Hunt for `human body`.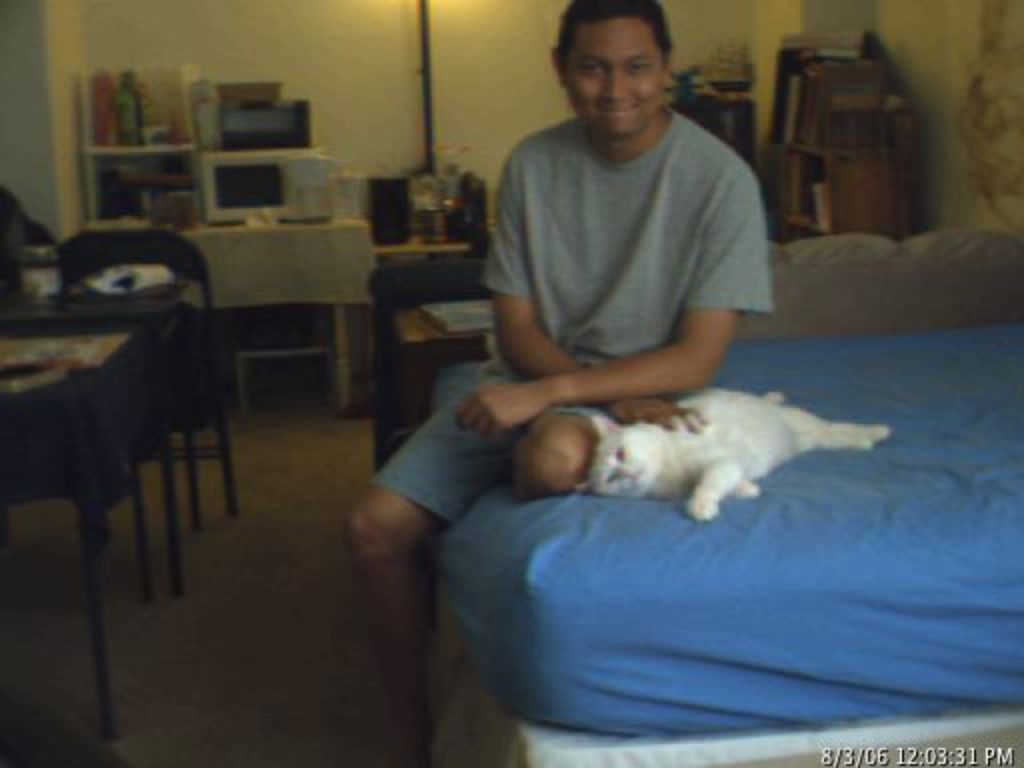
Hunted down at bbox=[480, 116, 776, 366].
